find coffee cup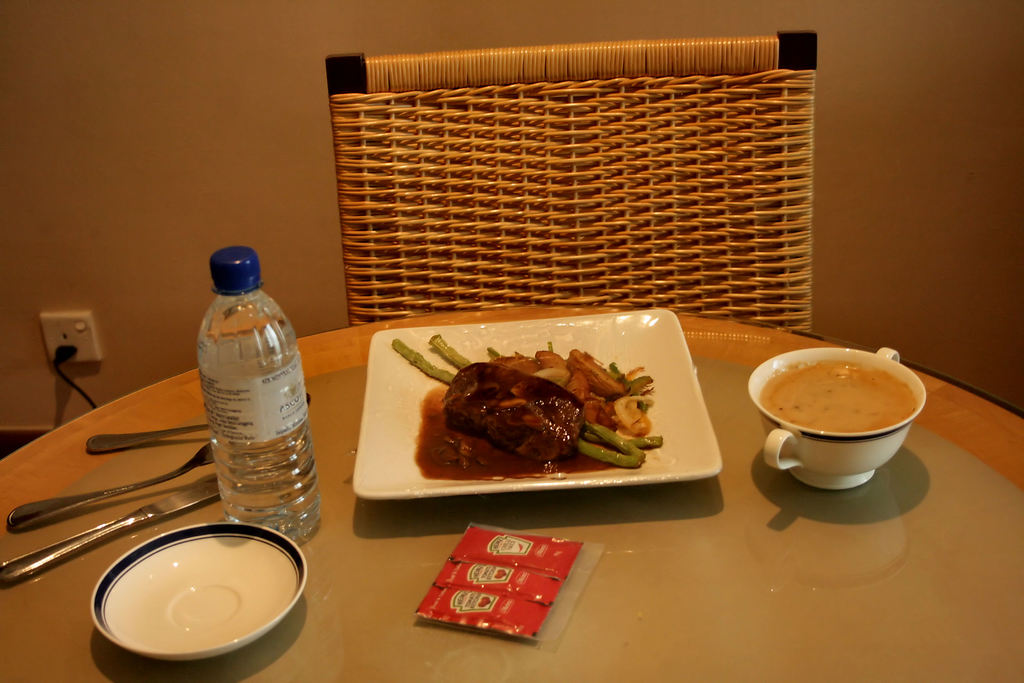
750,346,929,492
